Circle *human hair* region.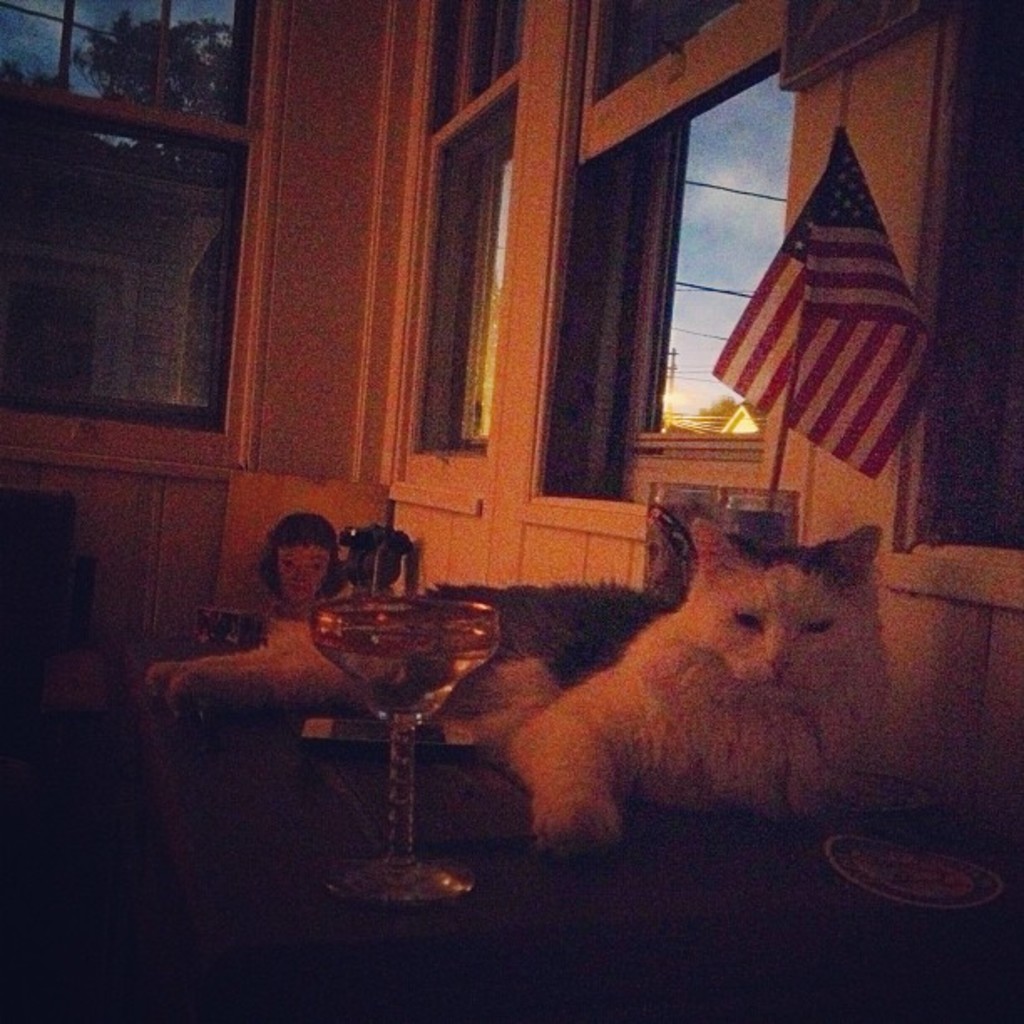
Region: {"left": 254, "top": 514, "right": 353, "bottom": 609}.
